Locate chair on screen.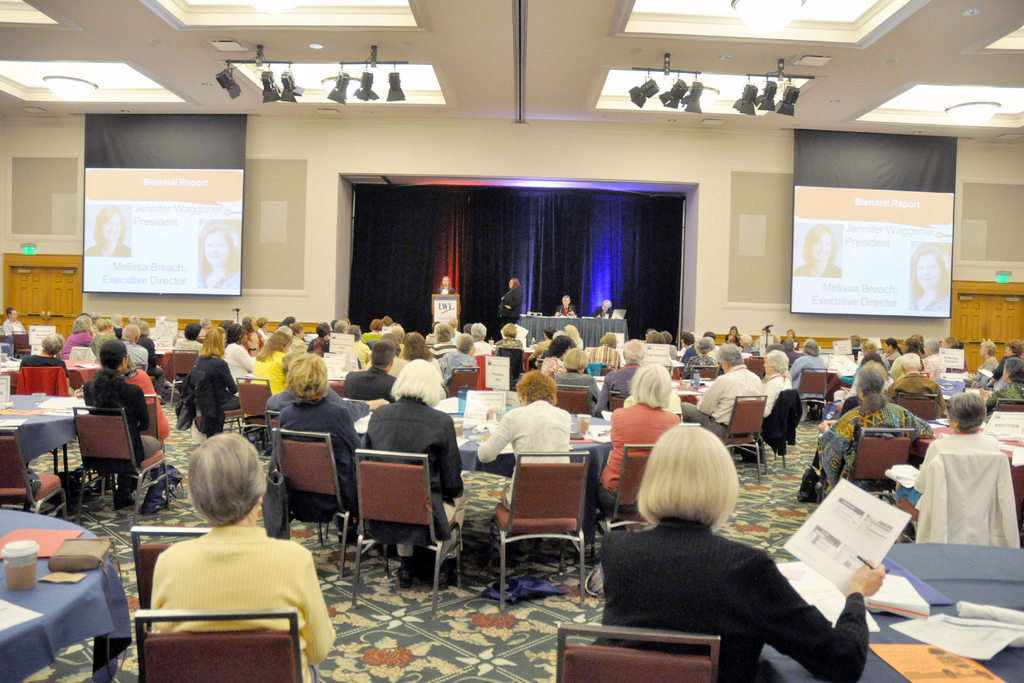
On screen at rect(792, 368, 821, 427).
